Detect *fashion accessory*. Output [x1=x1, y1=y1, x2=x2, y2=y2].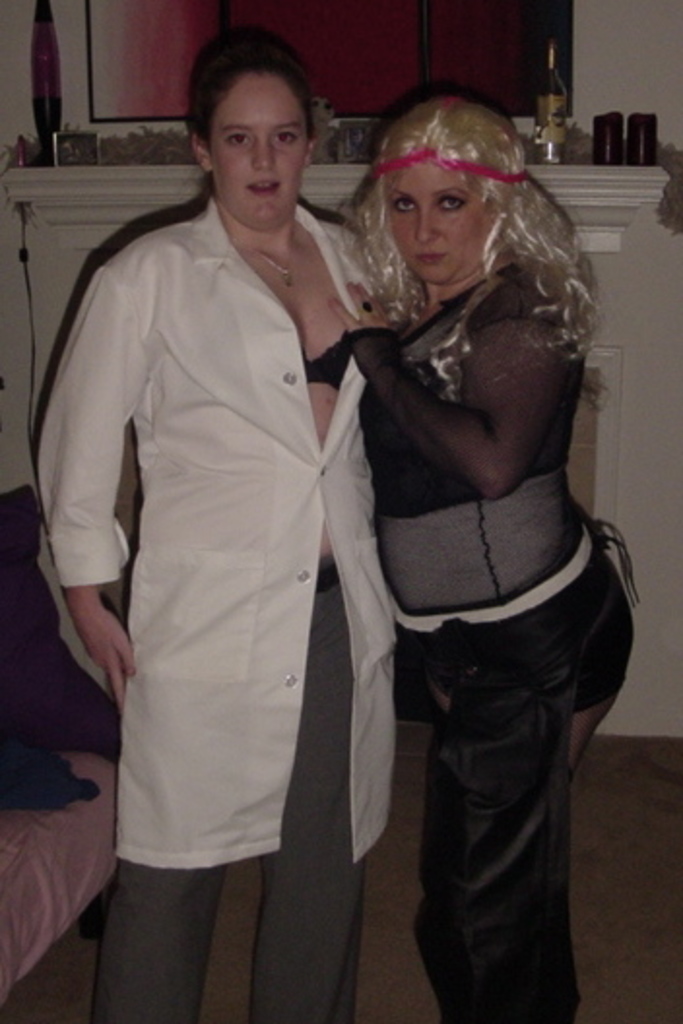
[x1=363, y1=138, x2=532, y2=180].
